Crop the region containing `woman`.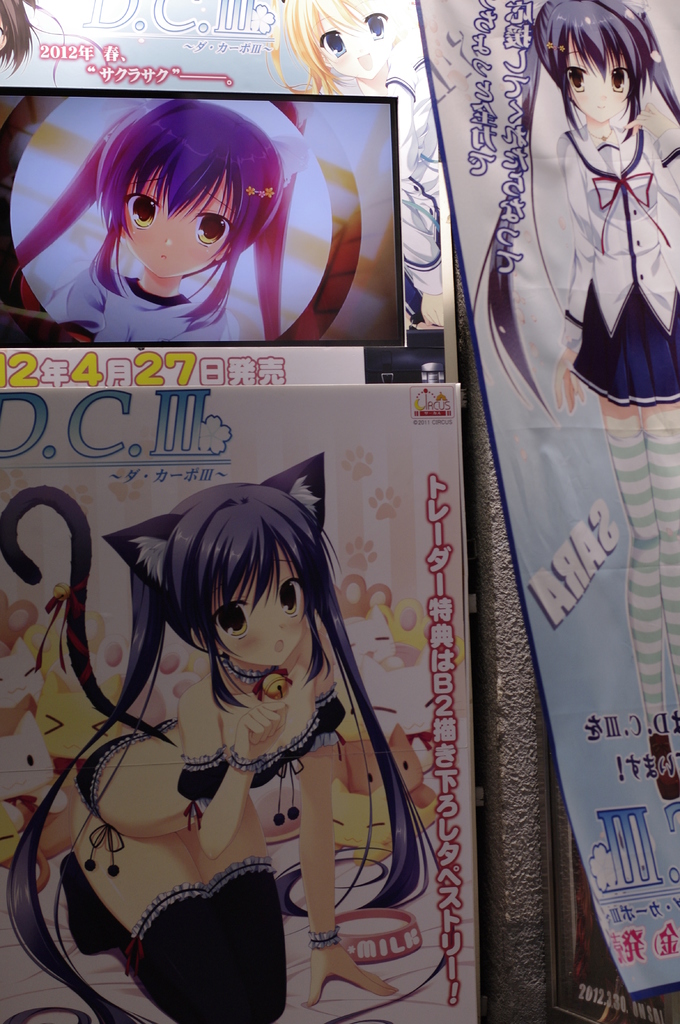
Crop region: locate(58, 449, 423, 1023).
